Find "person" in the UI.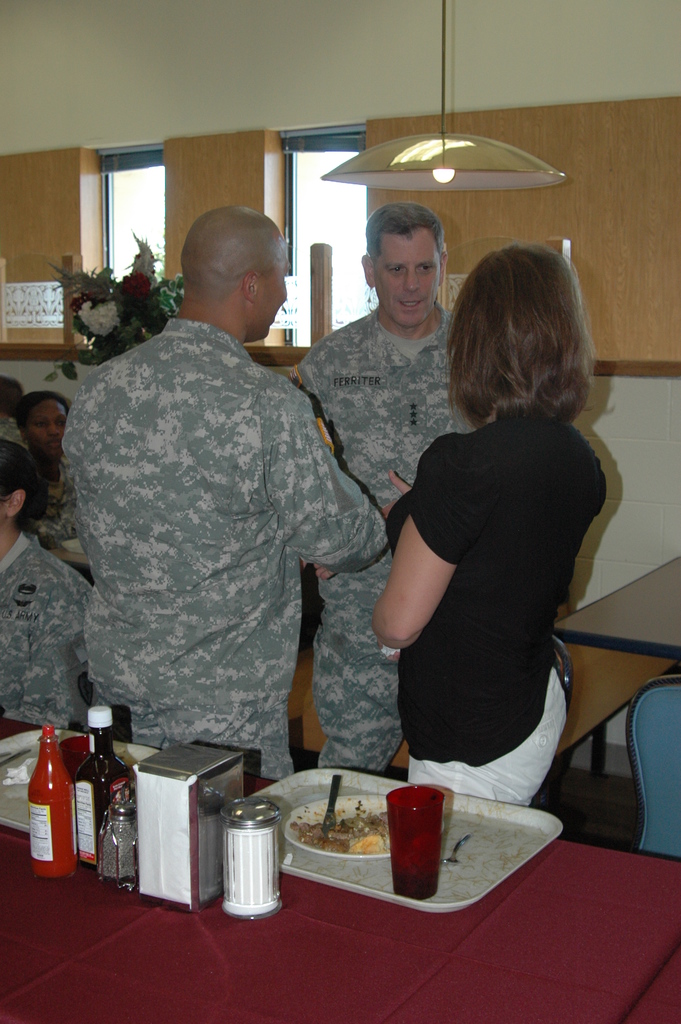
UI element at {"x1": 7, "y1": 385, "x2": 83, "y2": 545}.
